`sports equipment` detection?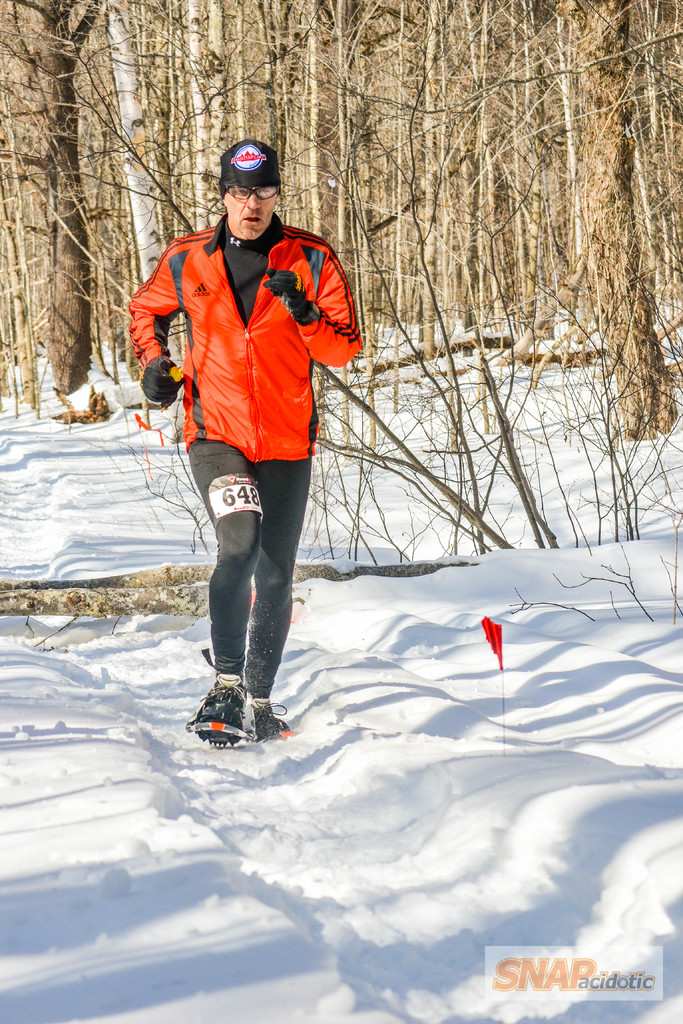
BBox(138, 357, 180, 406)
